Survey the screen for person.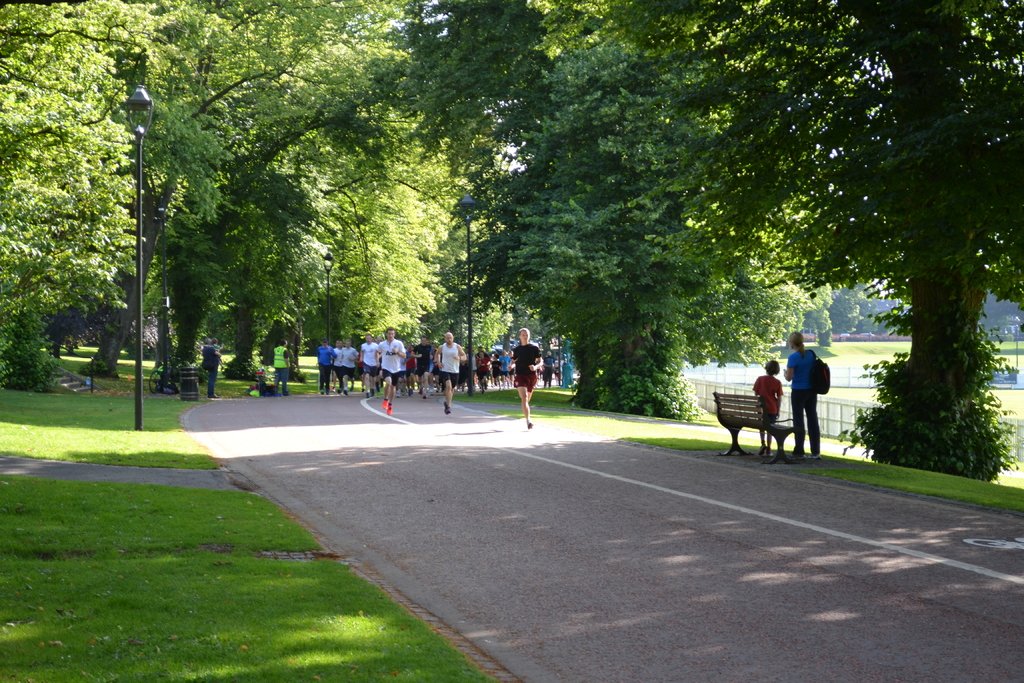
Survey found: 371 318 410 415.
